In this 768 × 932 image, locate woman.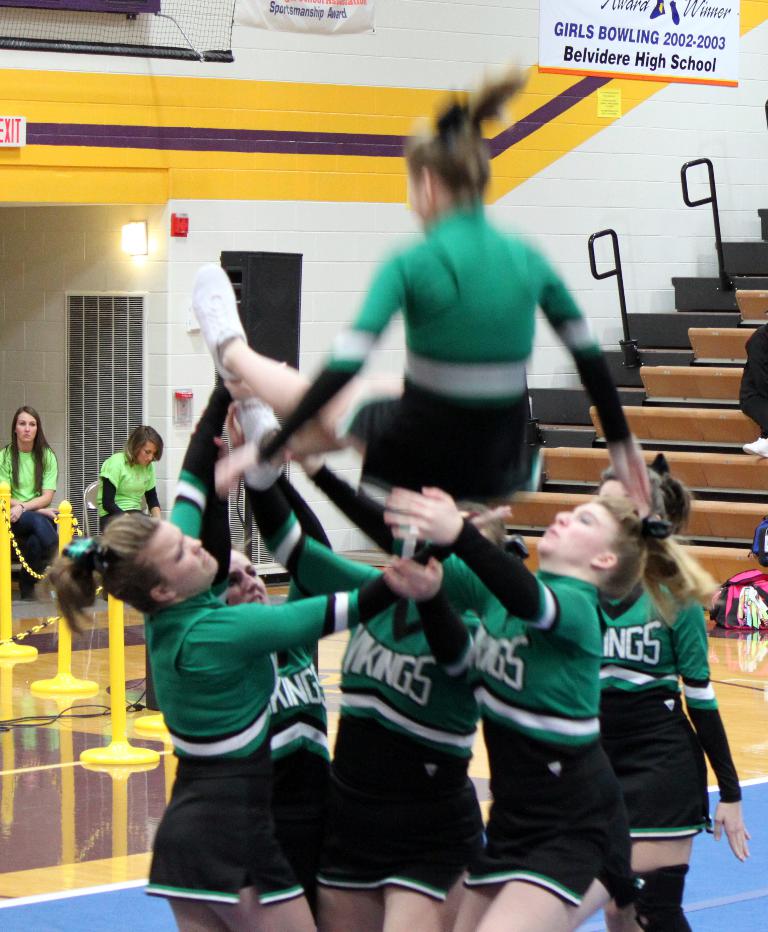
Bounding box: <region>195, 402, 338, 931</region>.
